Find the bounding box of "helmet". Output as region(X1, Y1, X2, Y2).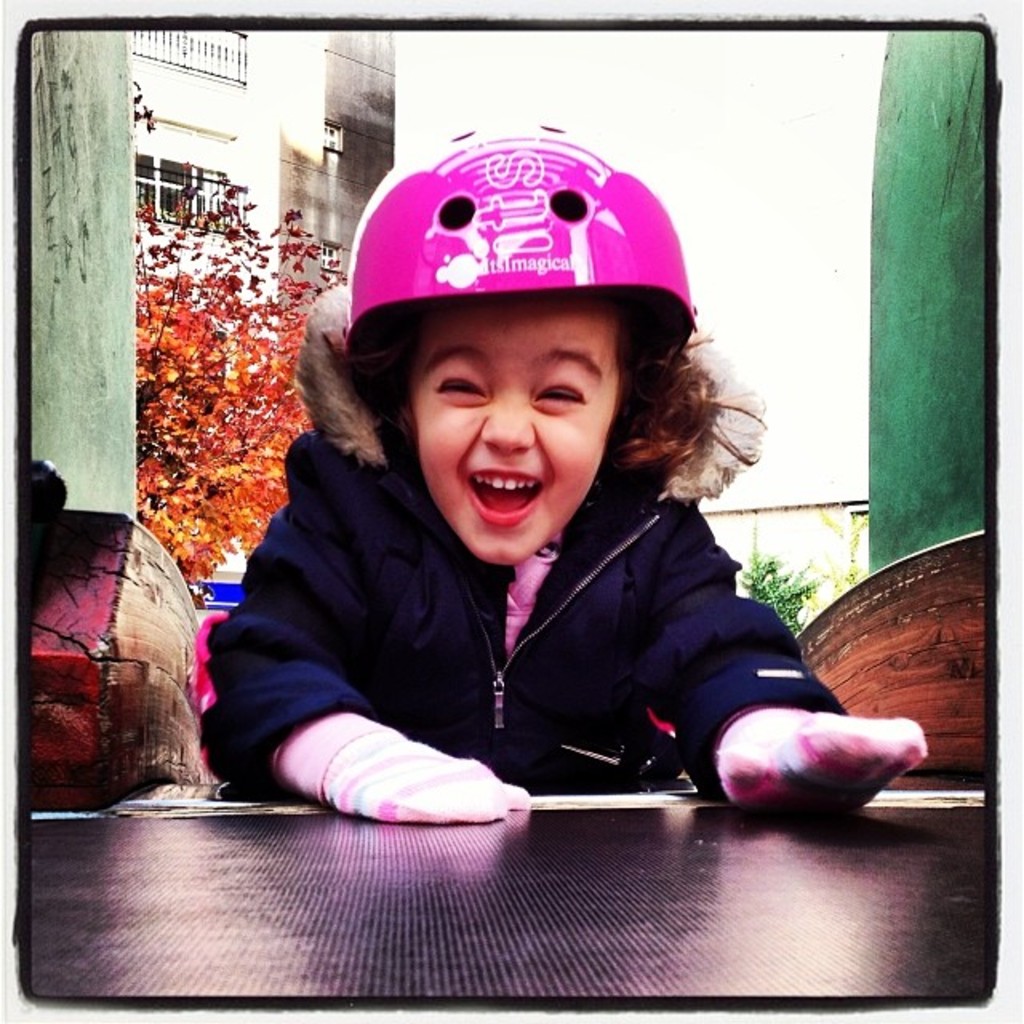
region(317, 192, 734, 526).
